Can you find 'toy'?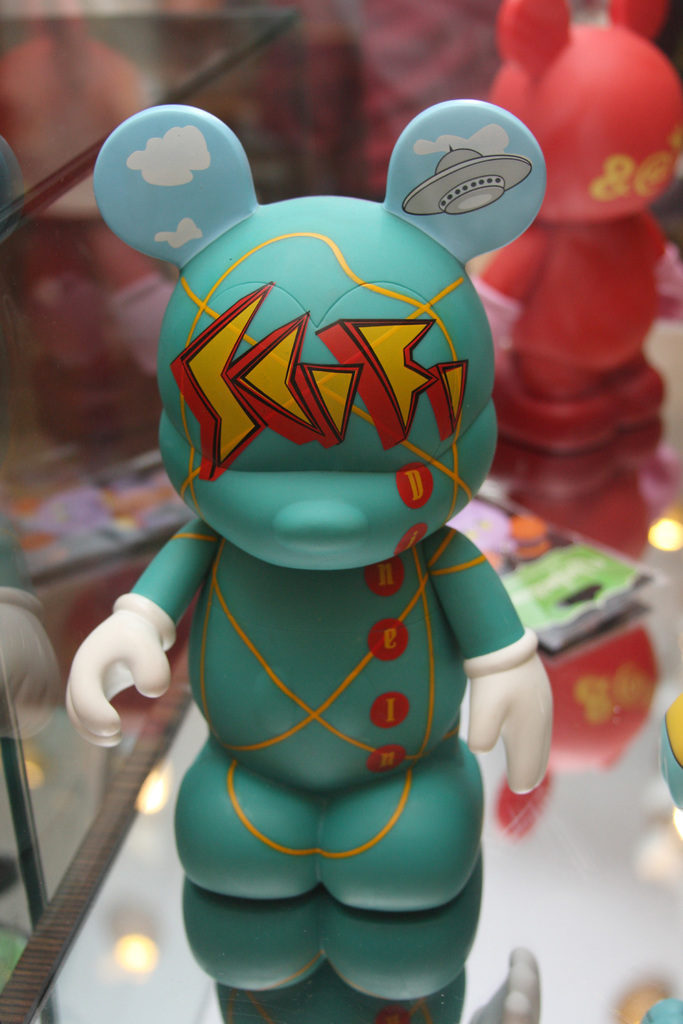
Yes, bounding box: [x1=61, y1=79, x2=582, y2=1008].
